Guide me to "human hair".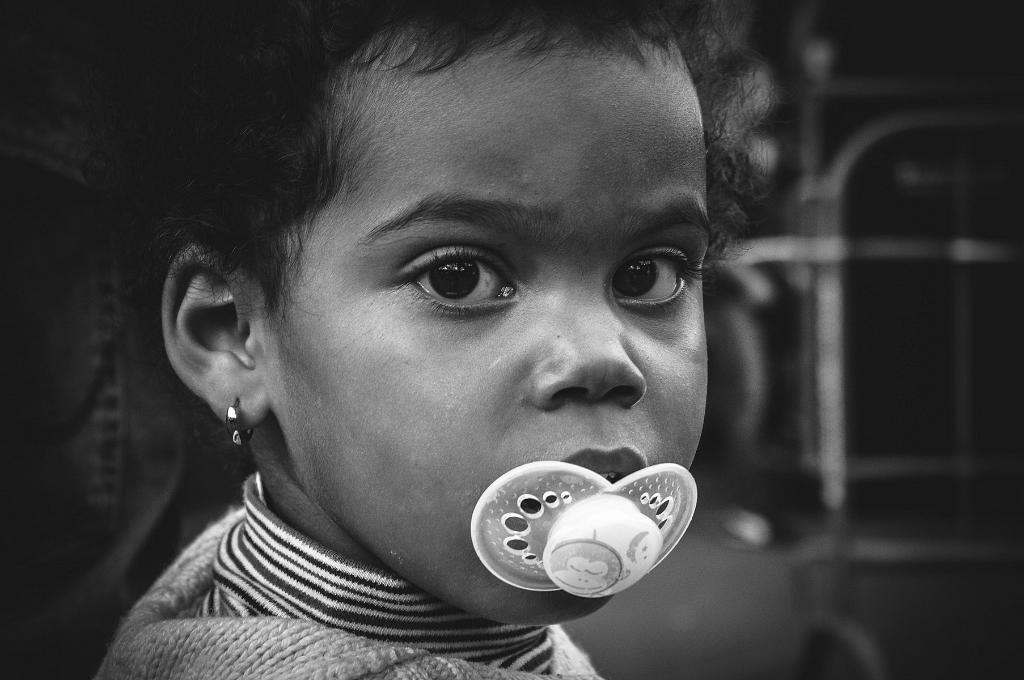
Guidance: x1=163 y1=26 x2=749 y2=390.
